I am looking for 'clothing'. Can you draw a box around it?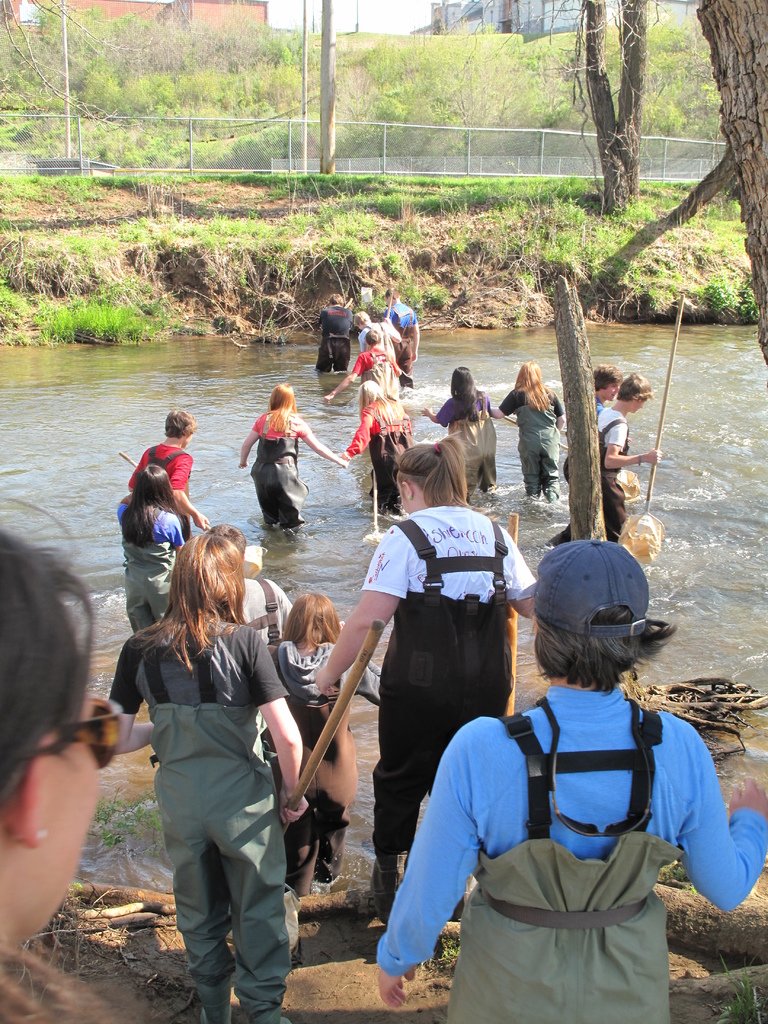
Sure, the bounding box is <box>345,350,406,378</box>.
